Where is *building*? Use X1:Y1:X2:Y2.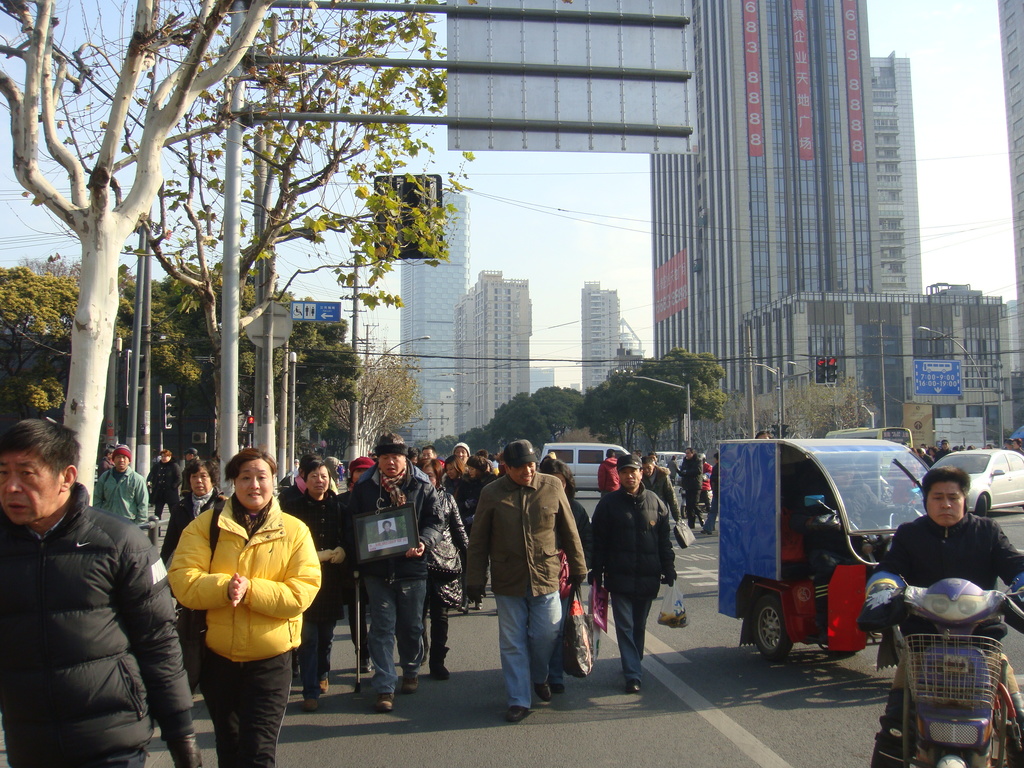
995:0:1023:323.
